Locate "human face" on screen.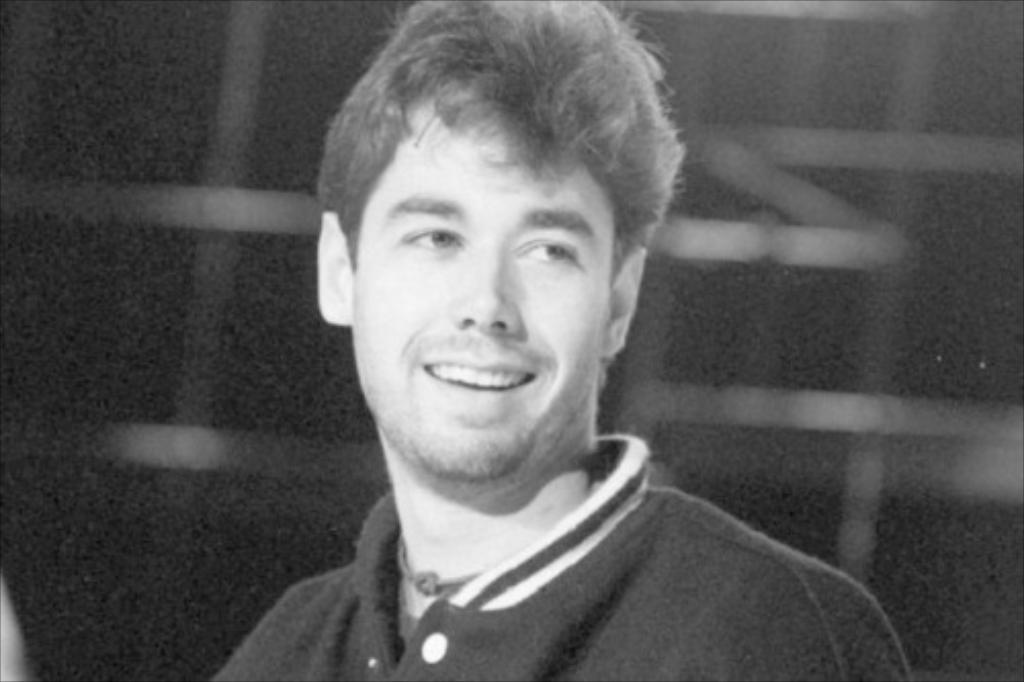
On screen at Rect(350, 80, 621, 473).
